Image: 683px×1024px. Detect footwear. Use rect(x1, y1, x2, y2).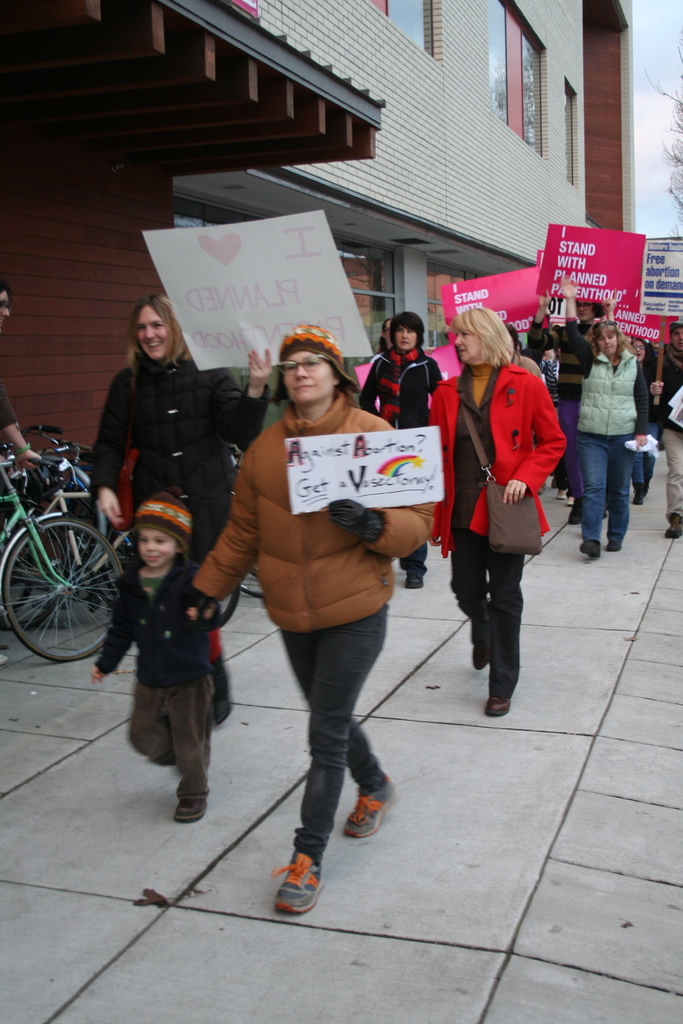
rect(486, 693, 514, 714).
